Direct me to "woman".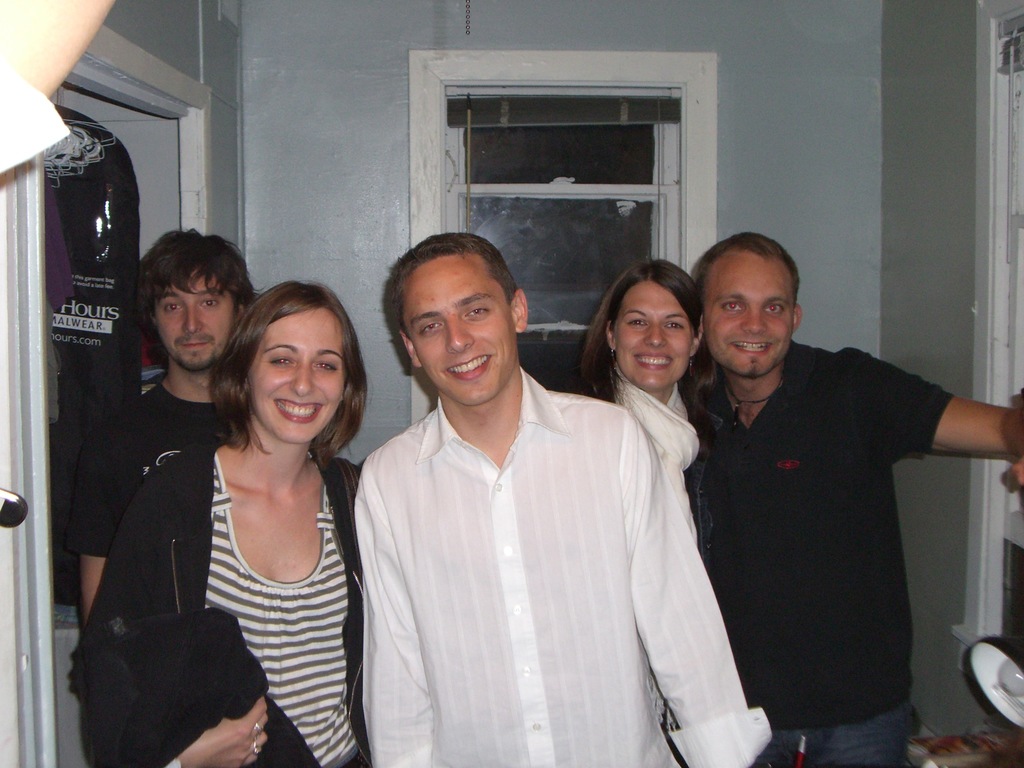
Direction: select_region(103, 263, 382, 767).
